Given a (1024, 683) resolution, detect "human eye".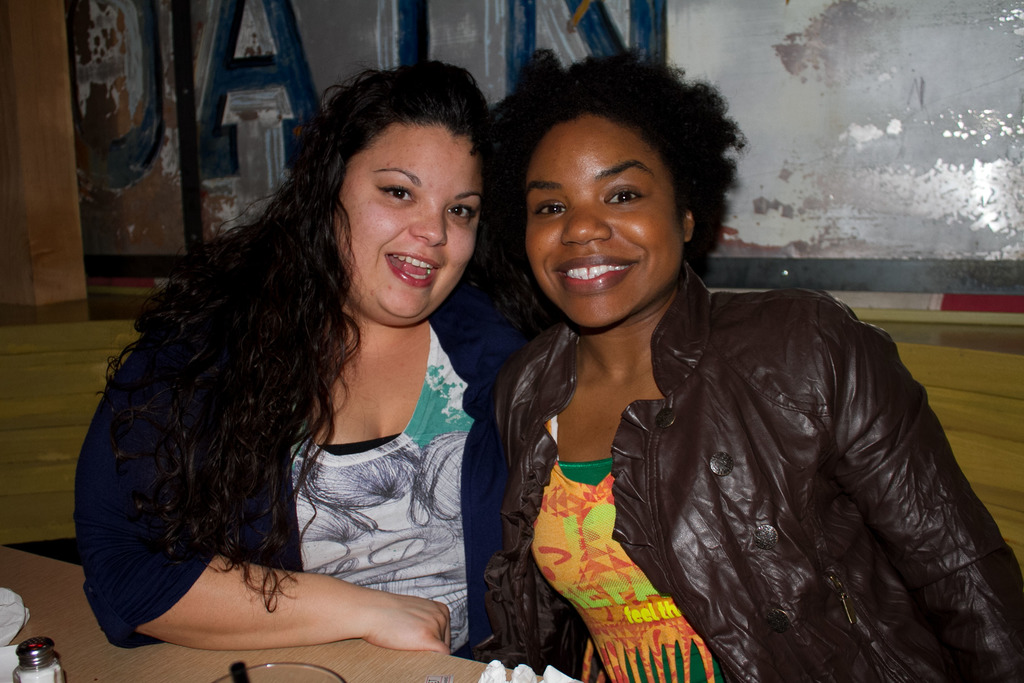
[603,180,650,209].
